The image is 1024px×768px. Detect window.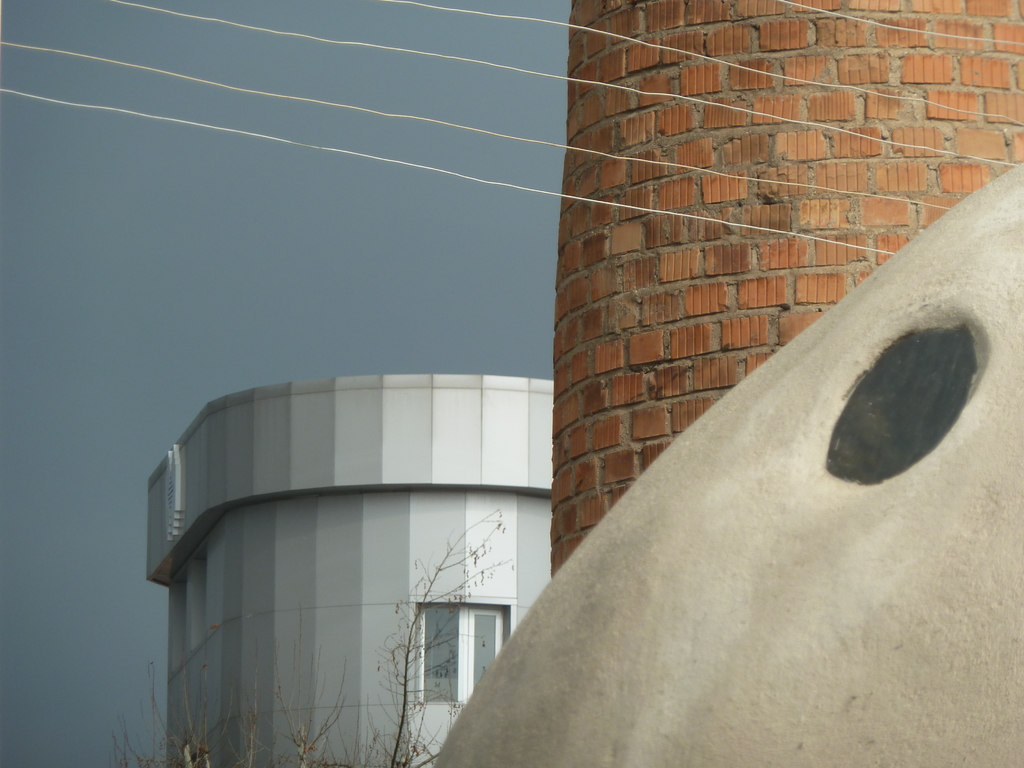
Detection: [419,608,501,703].
